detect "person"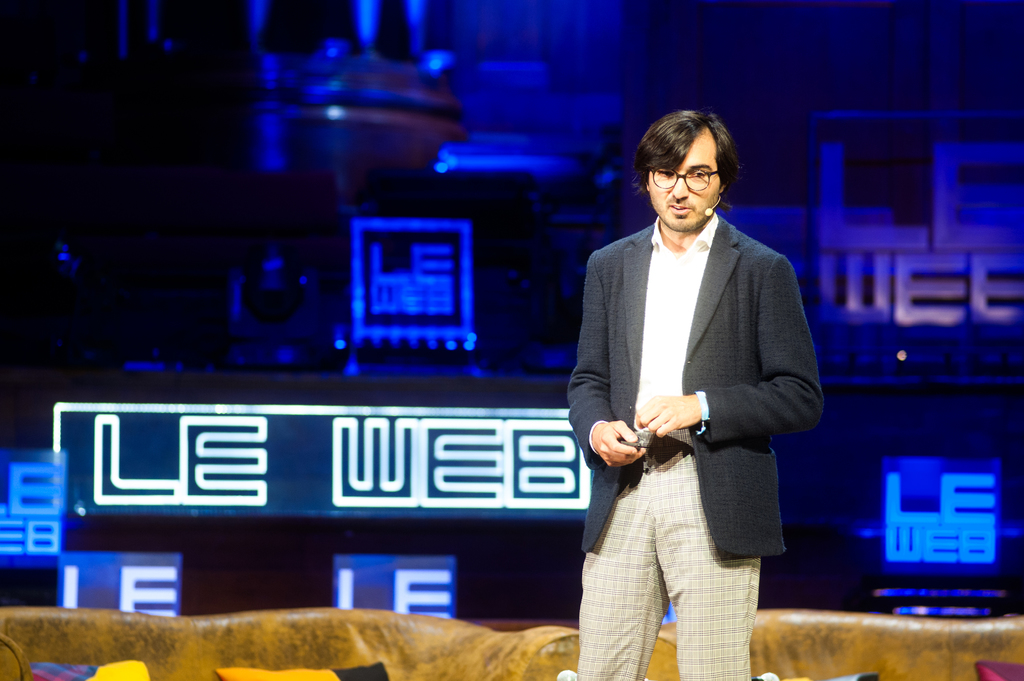
x1=573 y1=83 x2=820 y2=680
